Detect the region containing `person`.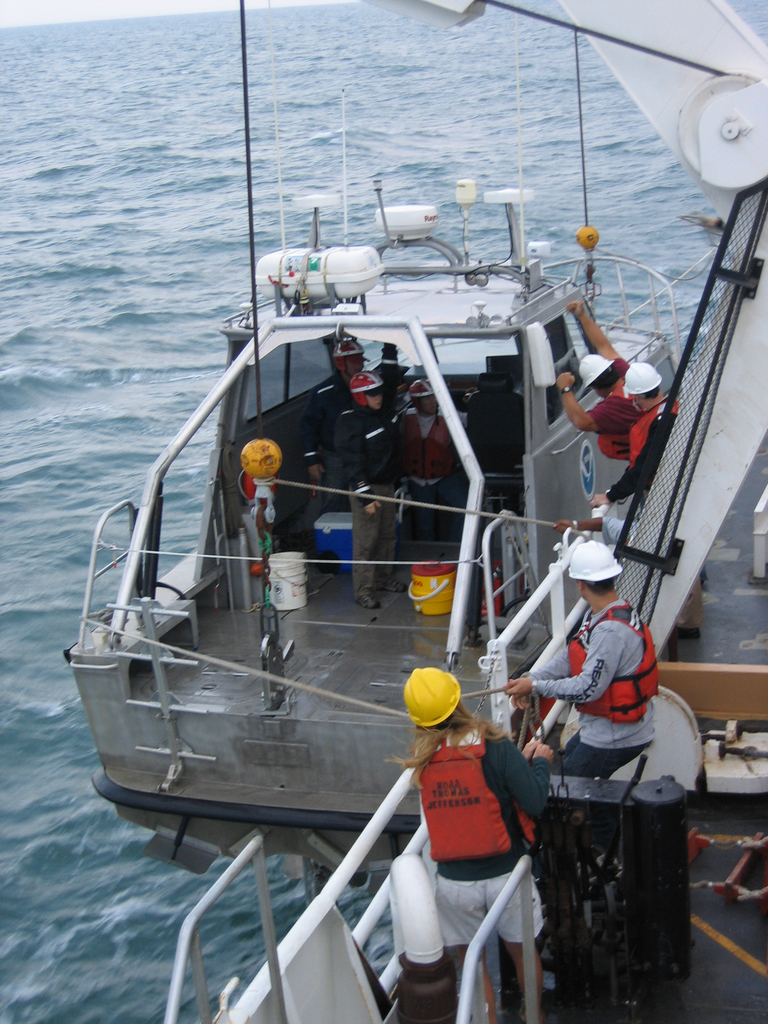
box=[308, 340, 364, 497].
